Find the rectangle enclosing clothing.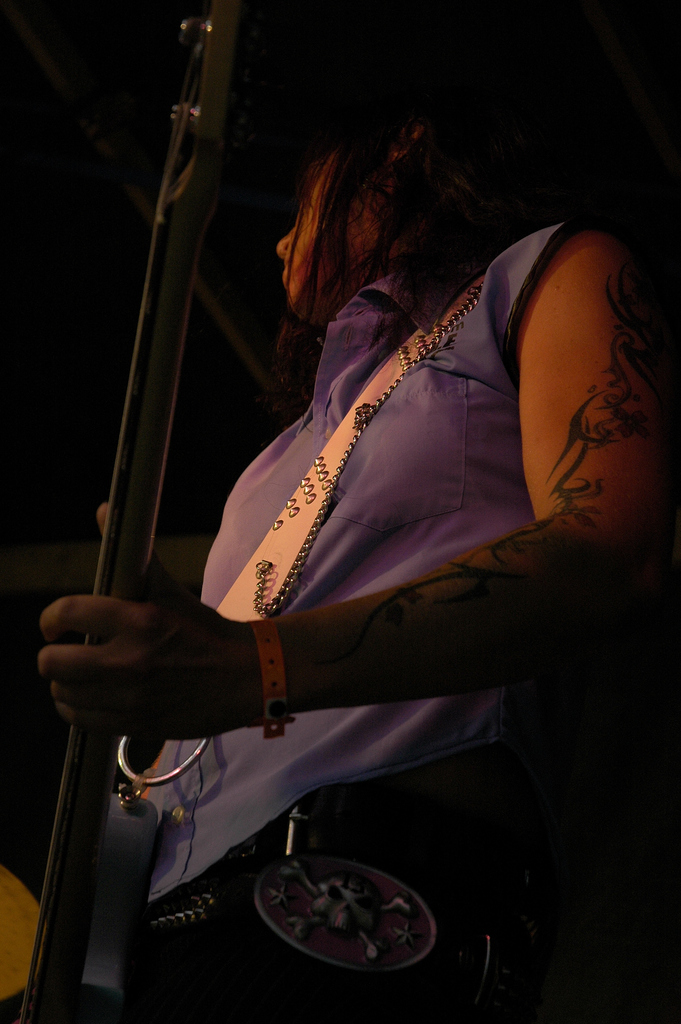
bbox=(113, 137, 618, 960).
